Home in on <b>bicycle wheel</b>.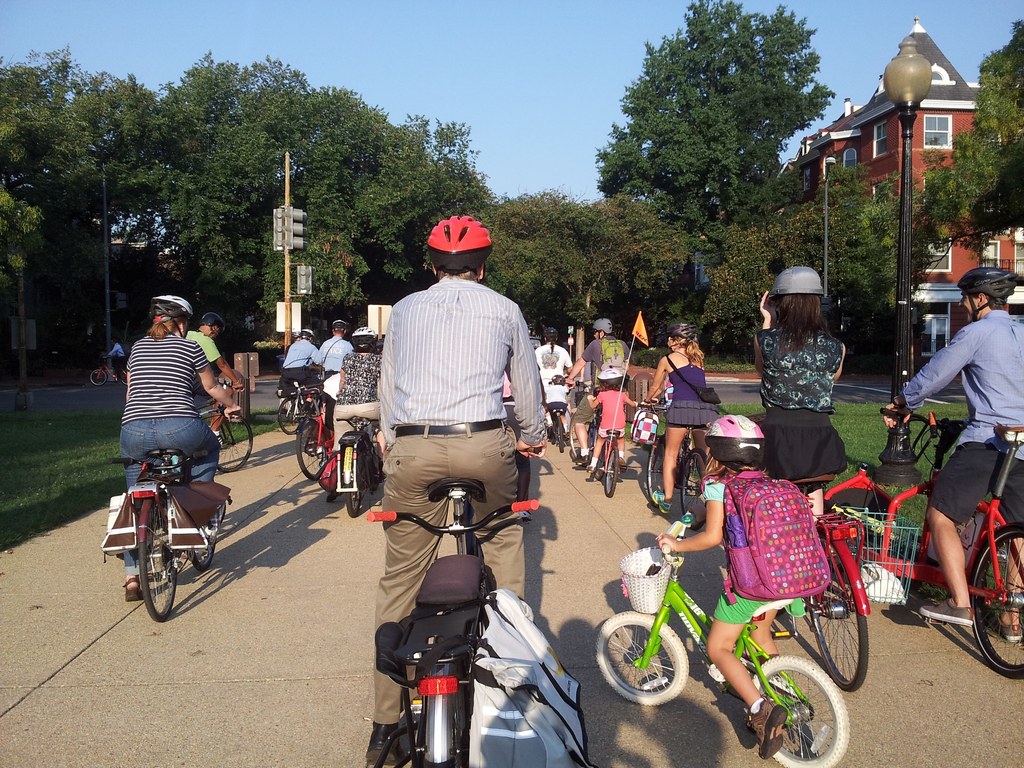
Homed in at <bbox>365, 437, 377, 492</bbox>.
